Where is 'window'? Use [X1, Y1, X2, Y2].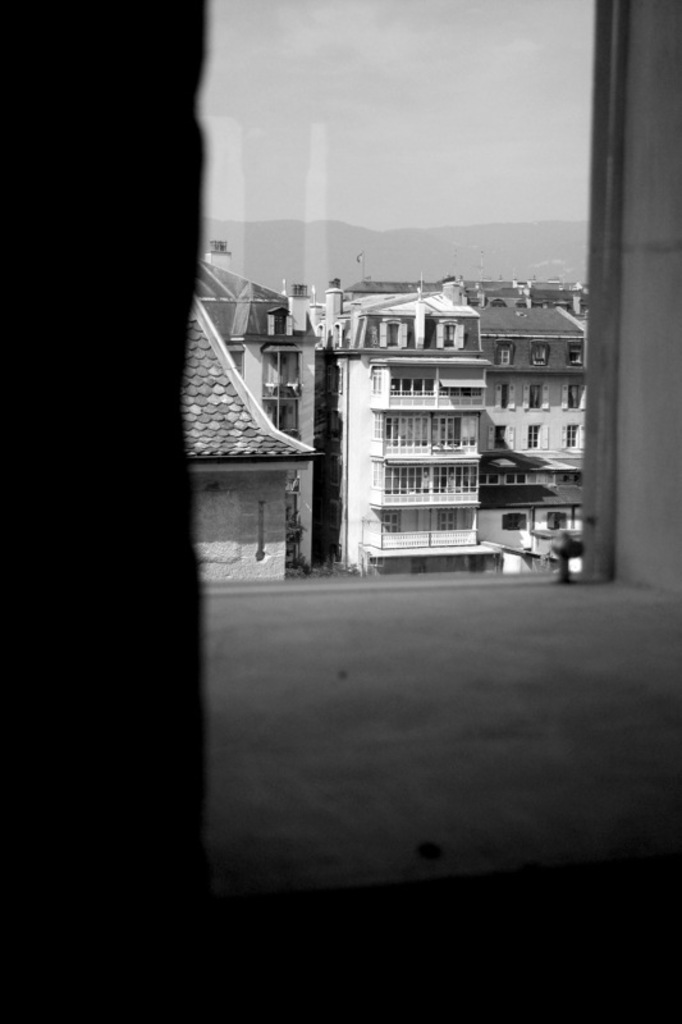
[522, 421, 549, 453].
